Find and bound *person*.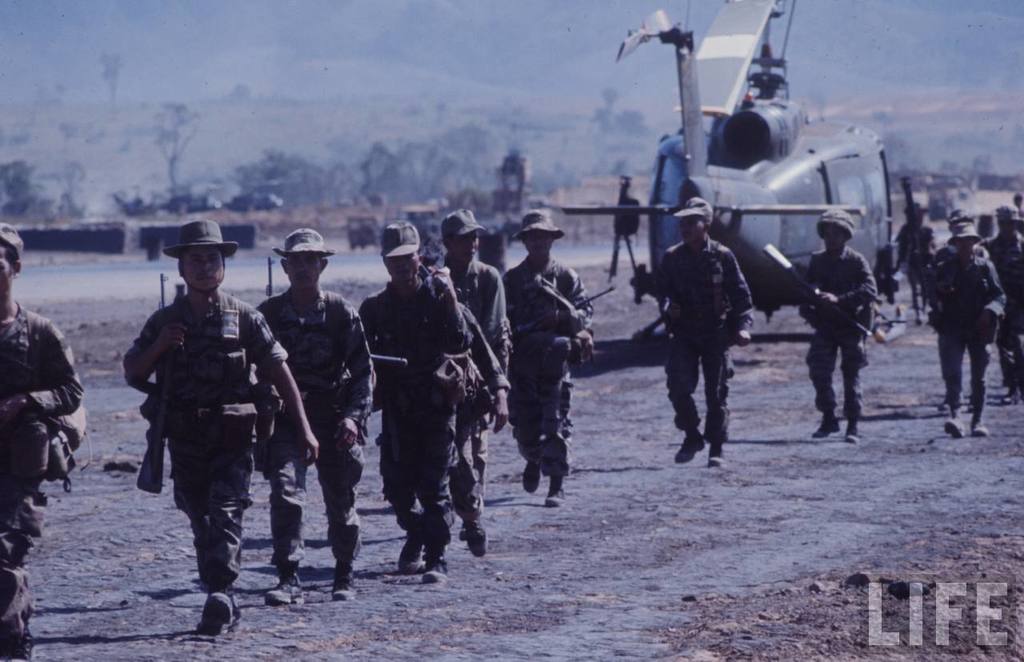
Bound: crop(798, 204, 881, 444).
